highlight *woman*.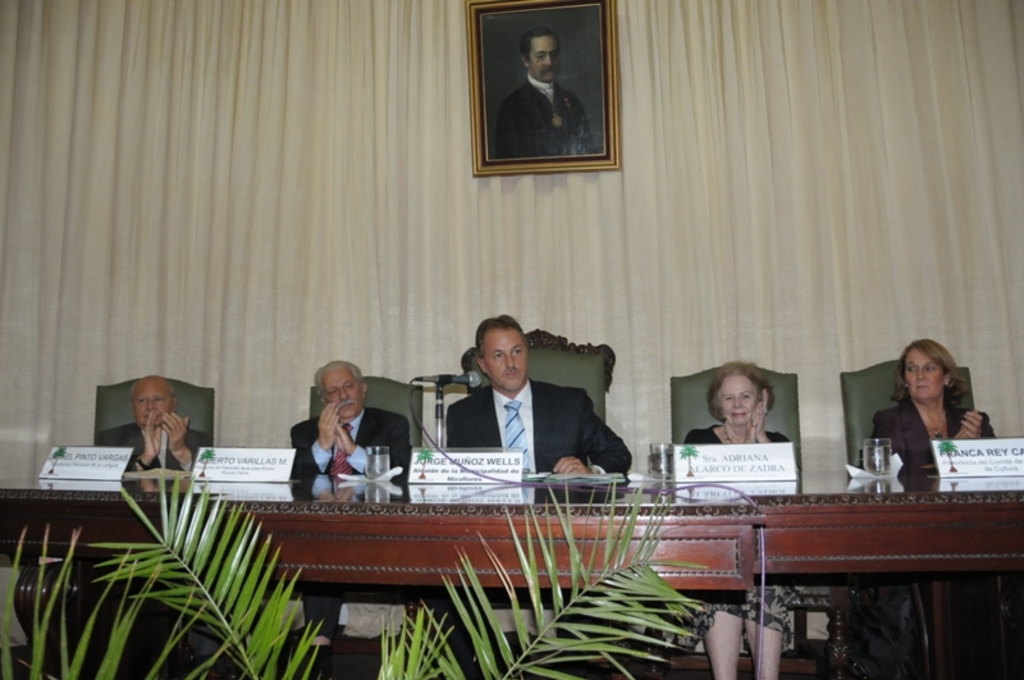
Highlighted region: <region>870, 339, 1004, 483</region>.
